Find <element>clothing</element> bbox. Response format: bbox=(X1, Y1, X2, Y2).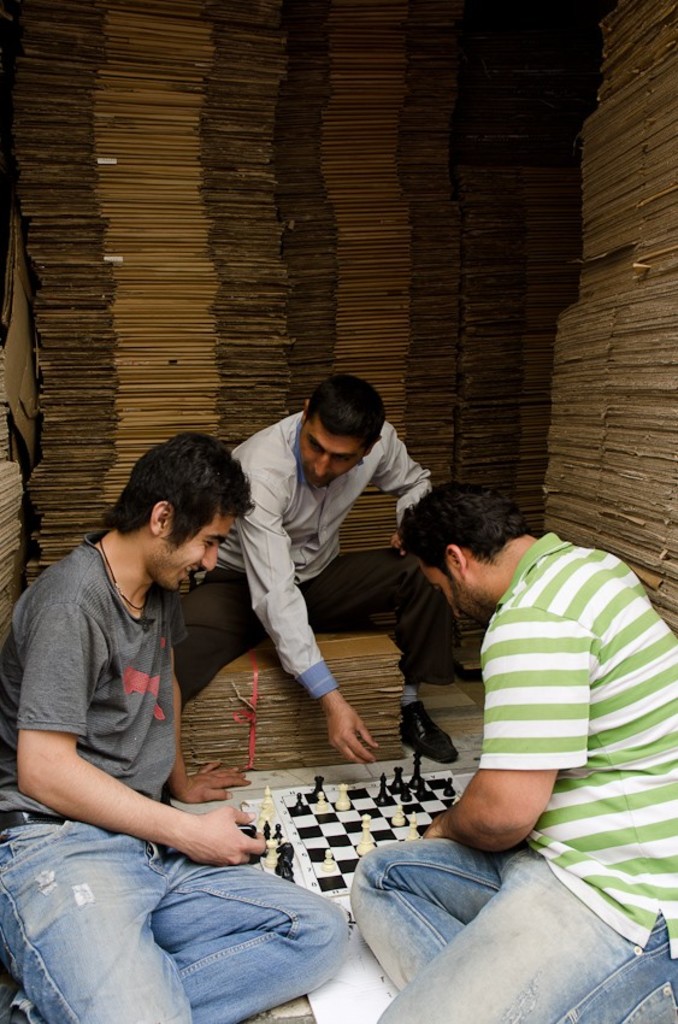
bbox=(18, 494, 261, 958).
